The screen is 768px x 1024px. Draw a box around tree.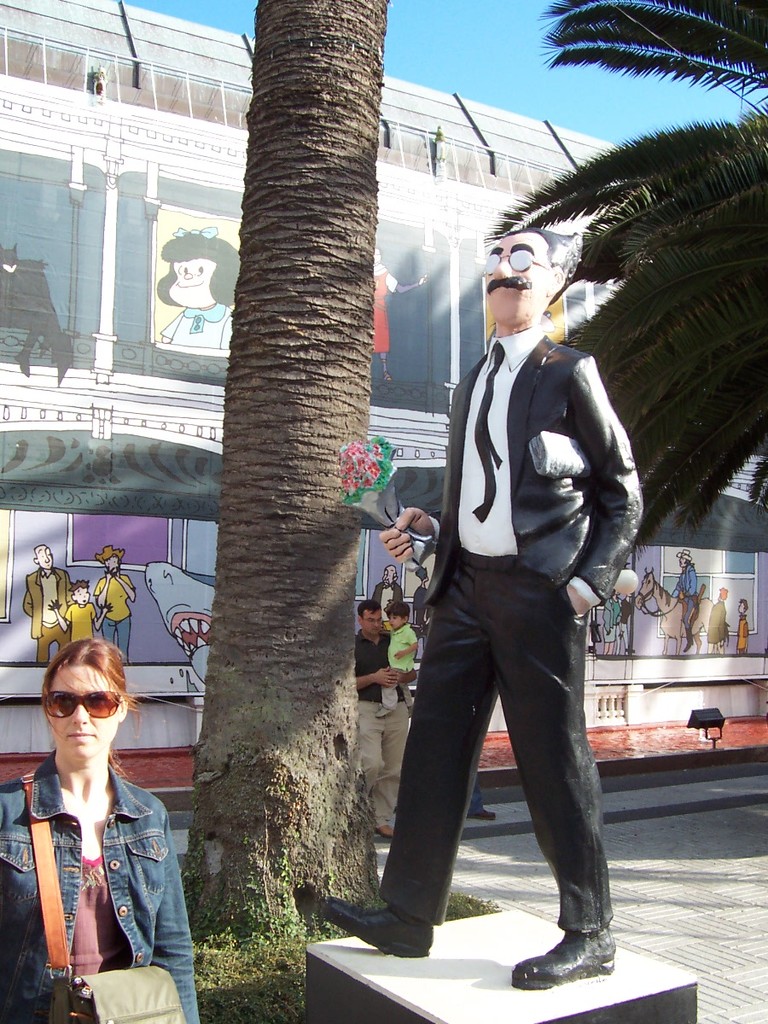
box=[483, 0, 767, 547].
